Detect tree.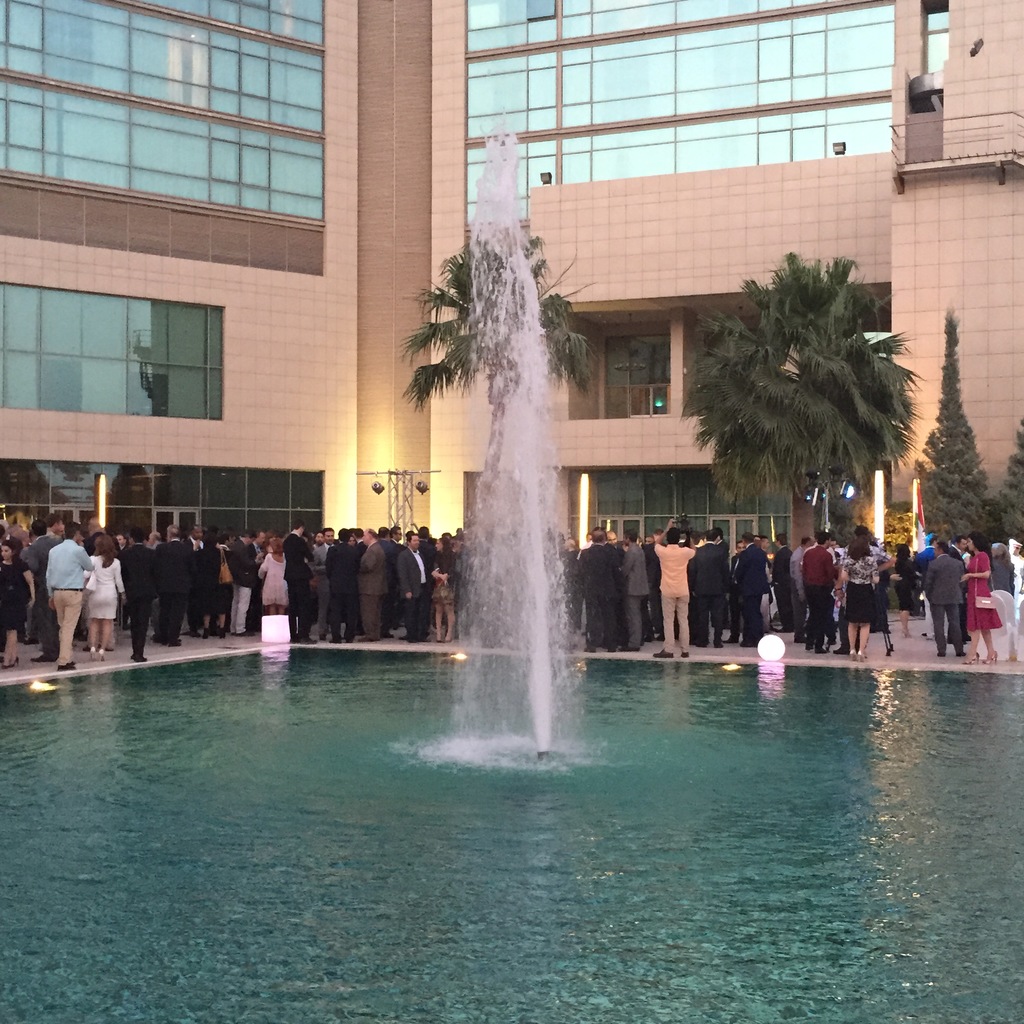
Detected at pyautogui.locateOnScreen(410, 230, 599, 476).
